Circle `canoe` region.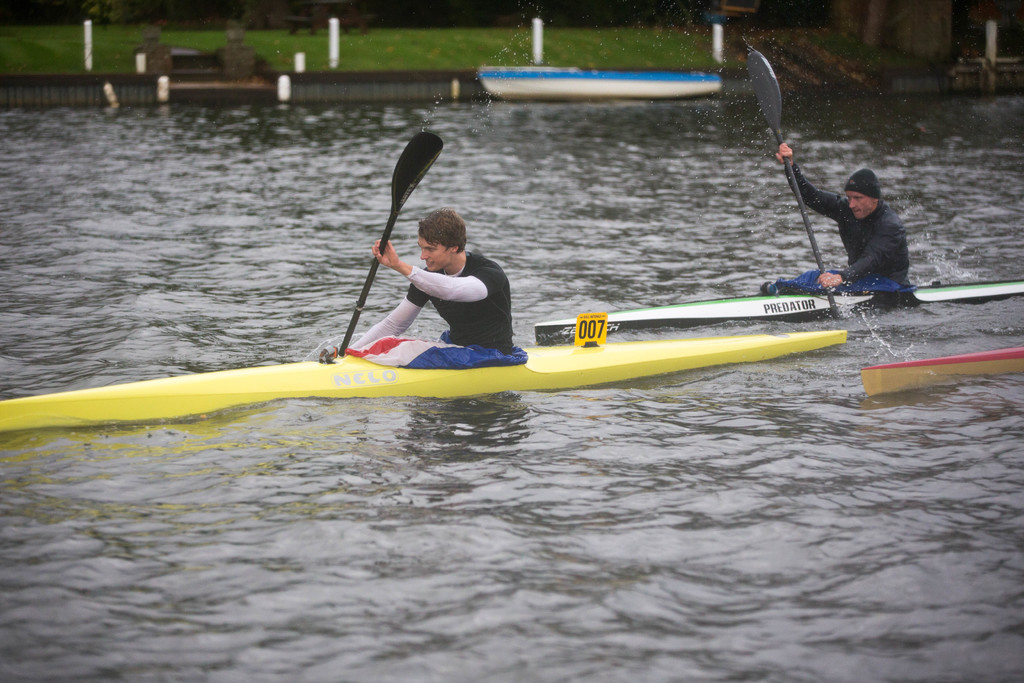
Region: 0, 329, 849, 437.
